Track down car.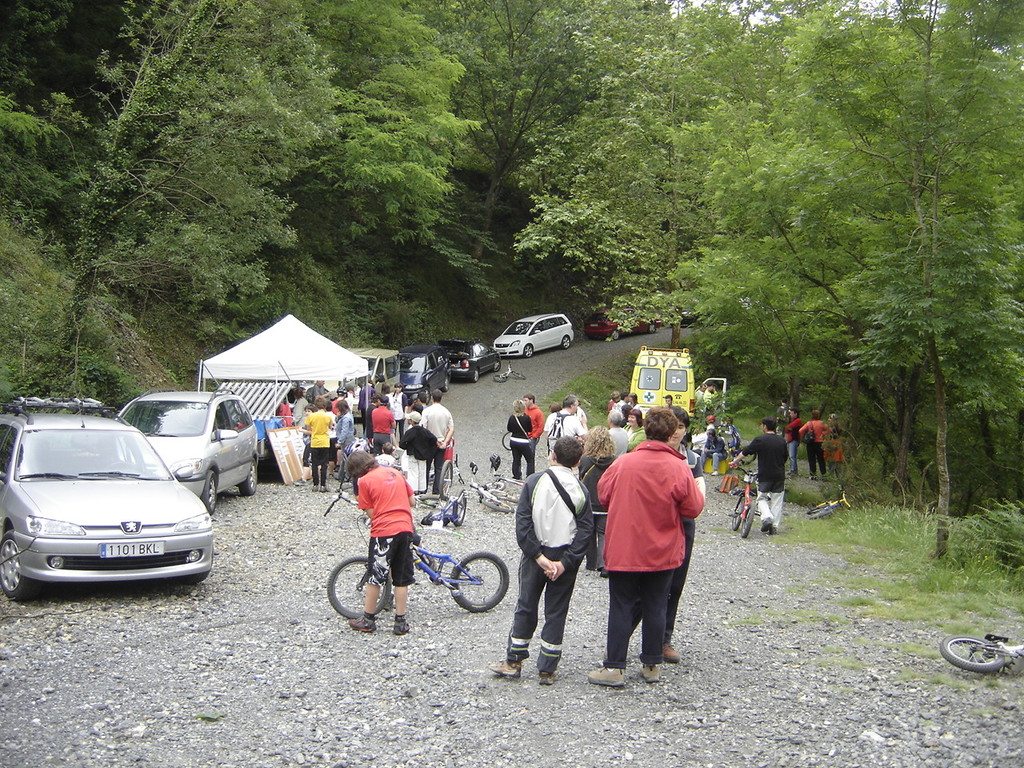
Tracked to bbox=[390, 346, 458, 396].
